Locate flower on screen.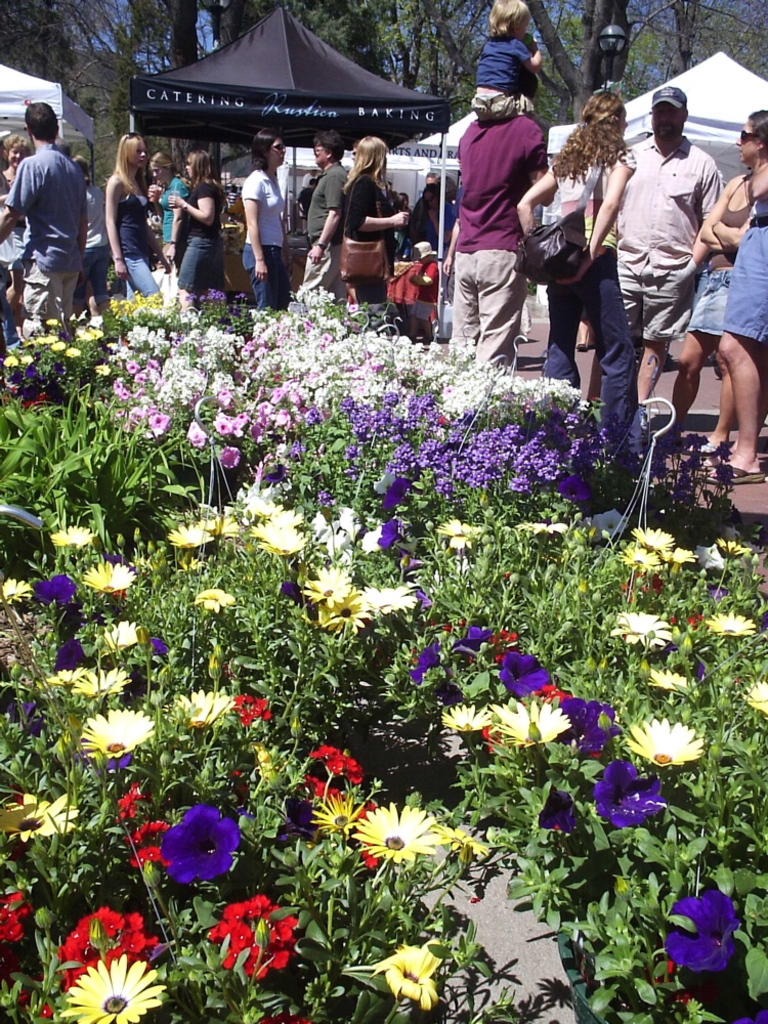
On screen at 633/522/674/551.
